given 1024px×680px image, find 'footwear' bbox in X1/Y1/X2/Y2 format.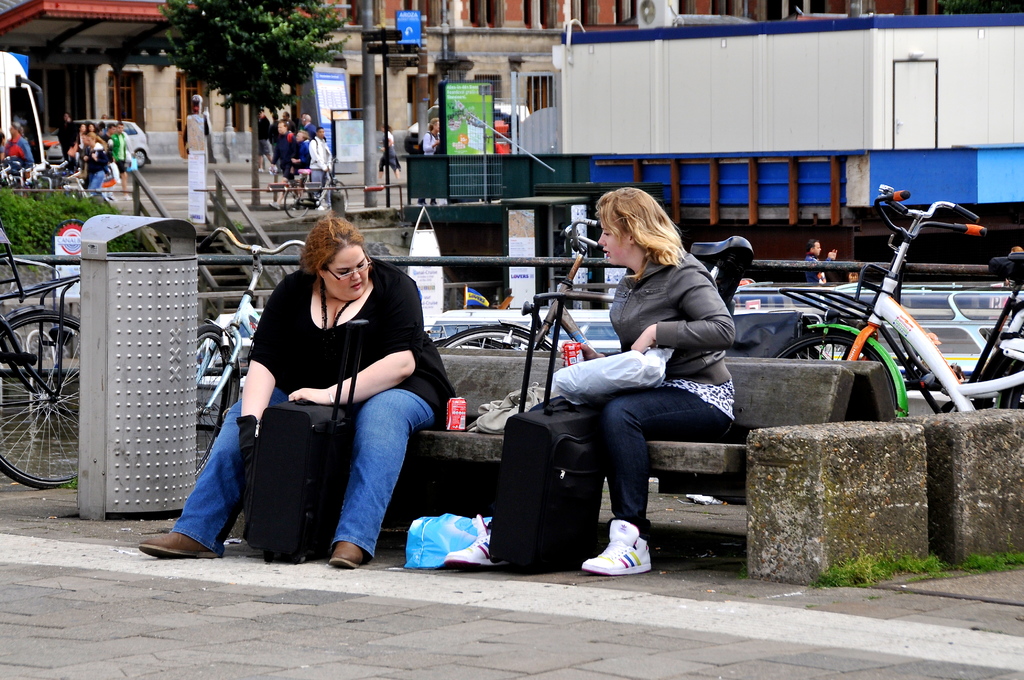
138/531/217/559.
